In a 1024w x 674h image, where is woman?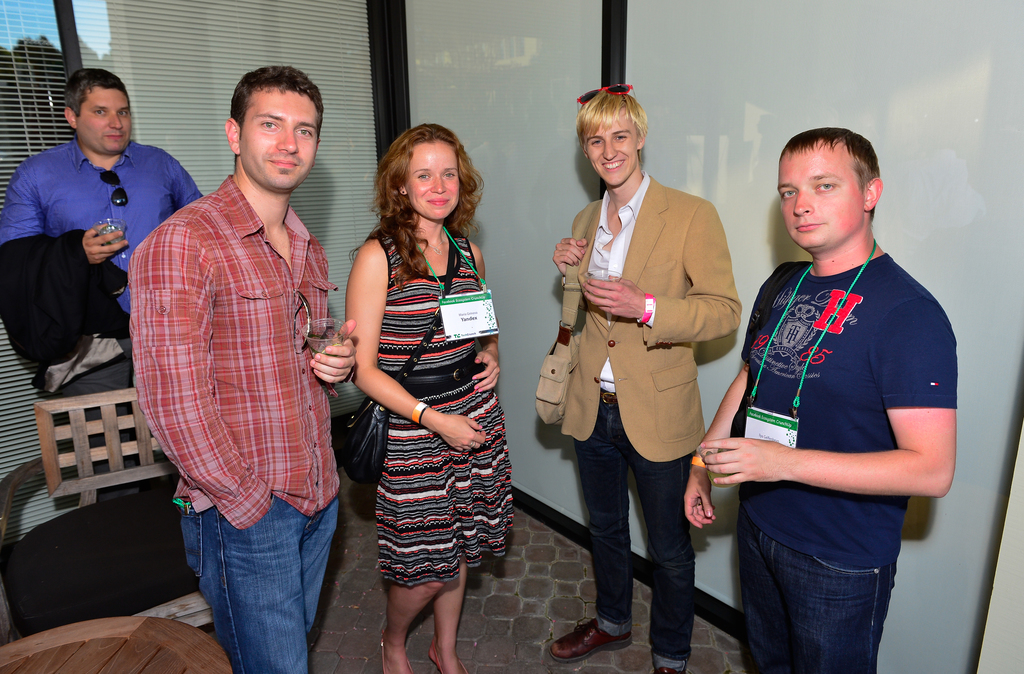
box=[327, 127, 515, 654].
